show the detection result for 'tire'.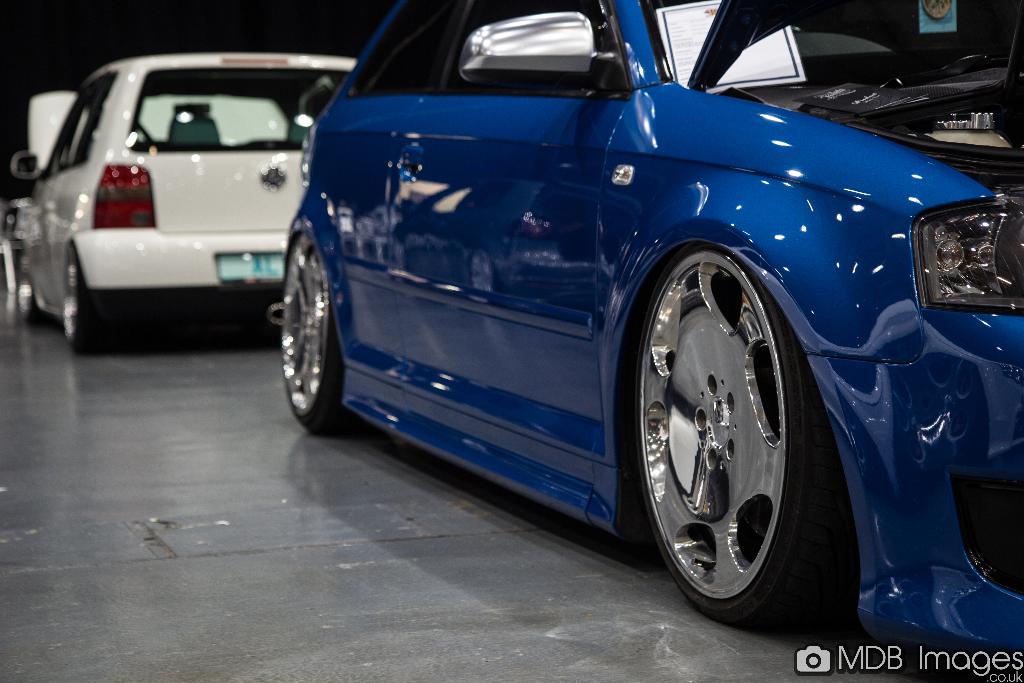
(273, 236, 373, 441).
